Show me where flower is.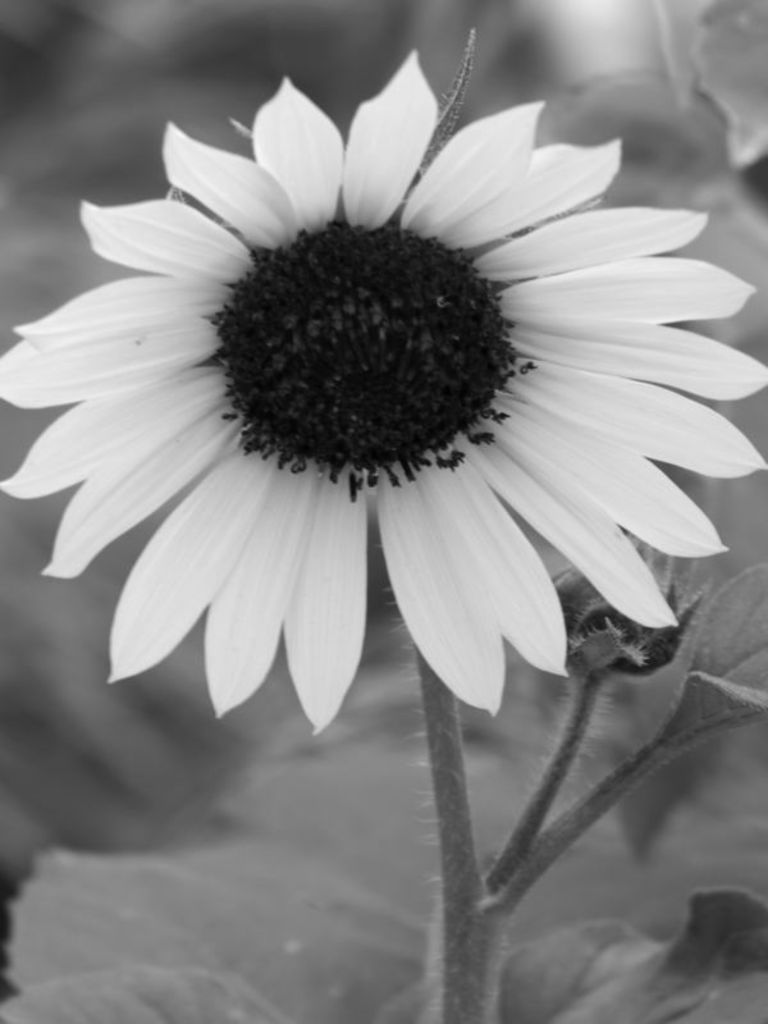
flower is at [23,32,758,759].
